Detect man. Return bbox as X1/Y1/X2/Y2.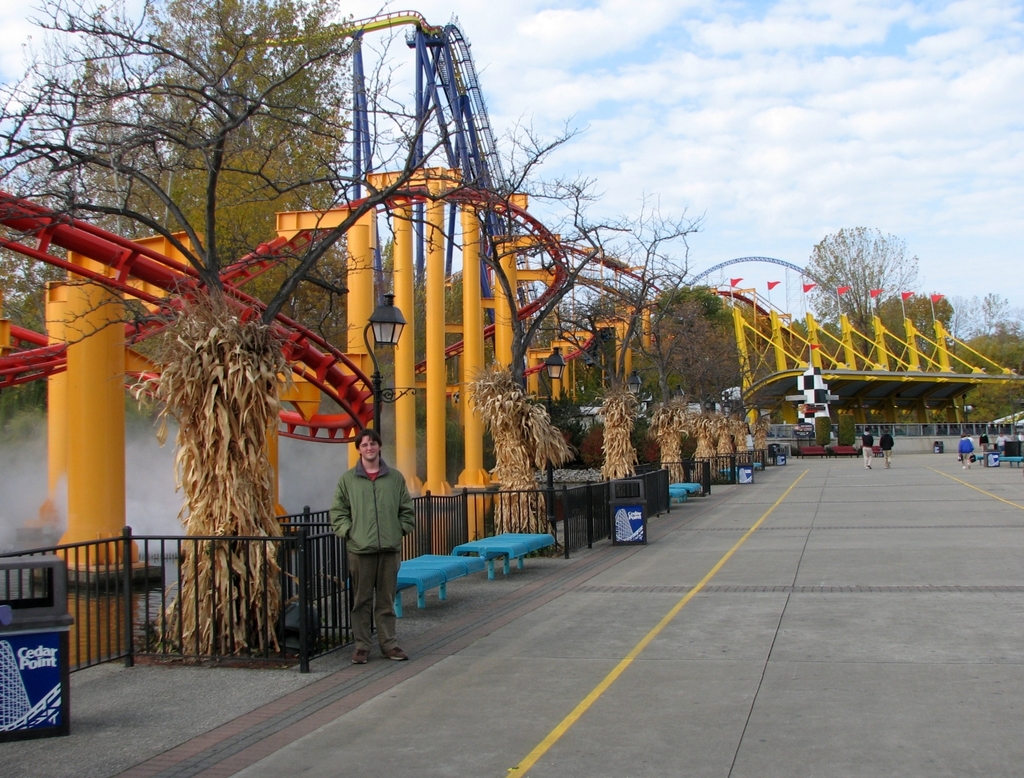
319/435/409/656.
